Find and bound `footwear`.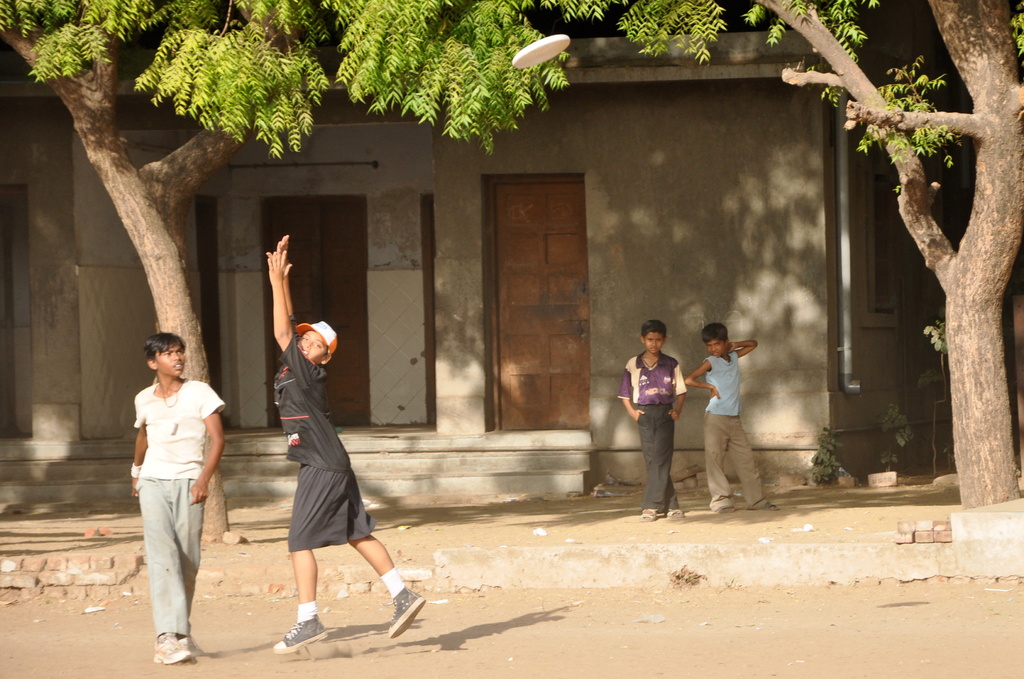
Bound: 664/507/684/518.
